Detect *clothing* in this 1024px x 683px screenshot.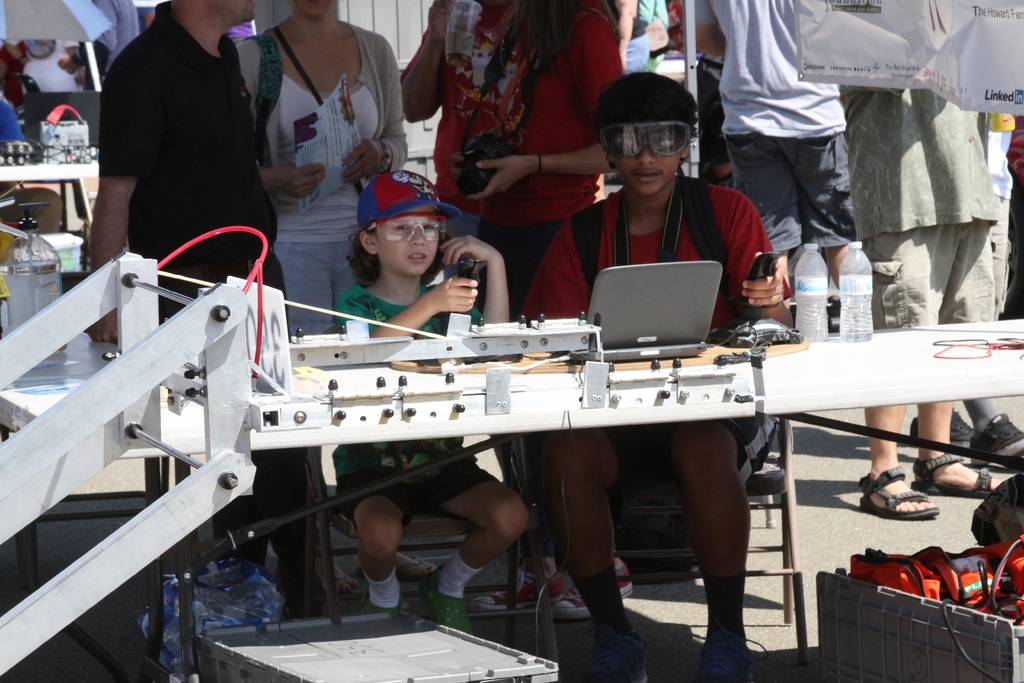
Detection: l=840, t=12, r=1021, b=357.
